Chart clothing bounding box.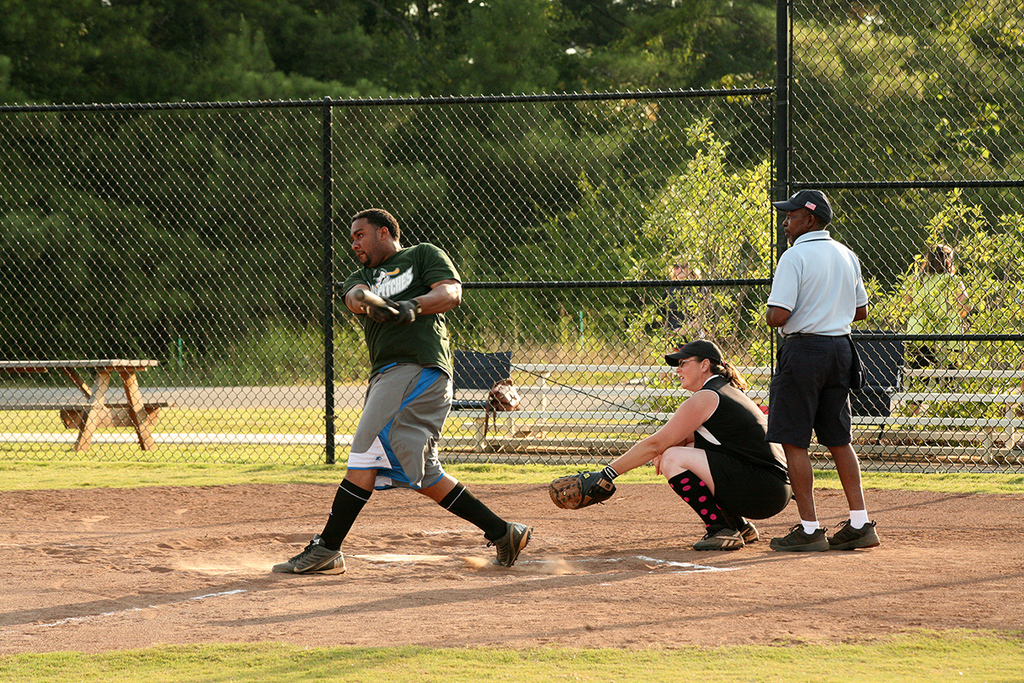
Charted: detection(341, 239, 464, 488).
